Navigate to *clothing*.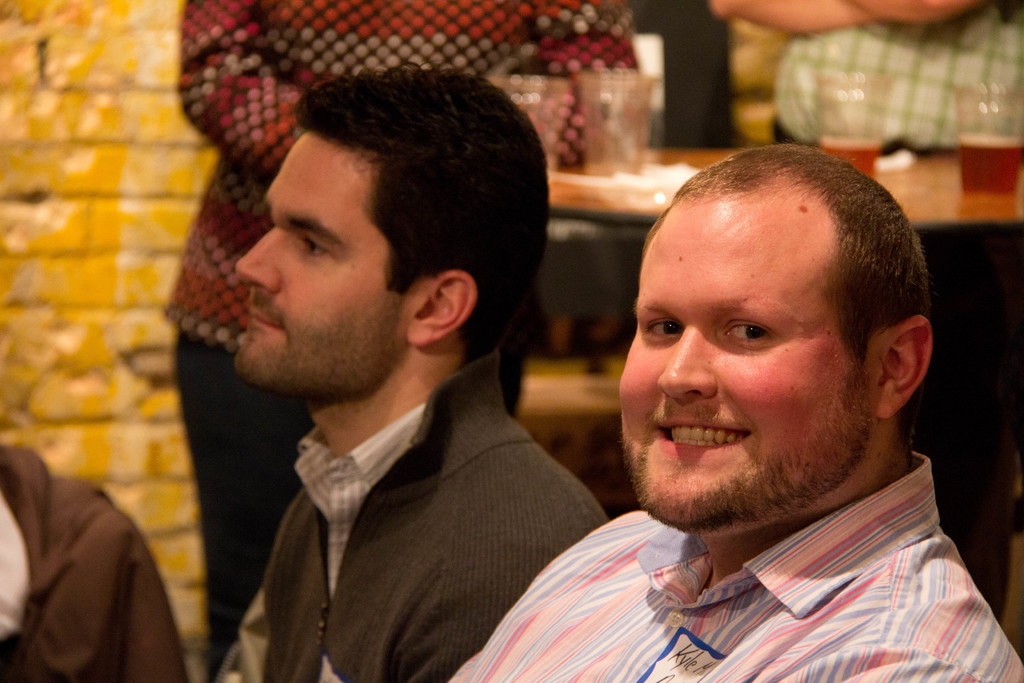
Navigation target: 437/454/1023/682.
